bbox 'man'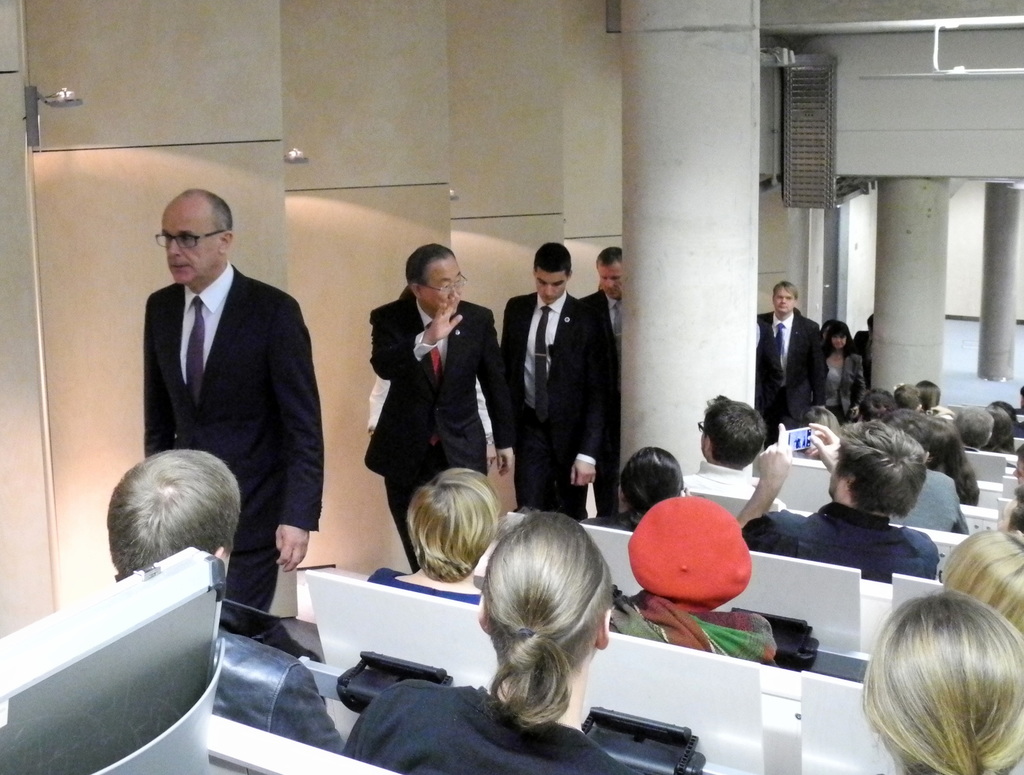
[103,449,348,756]
